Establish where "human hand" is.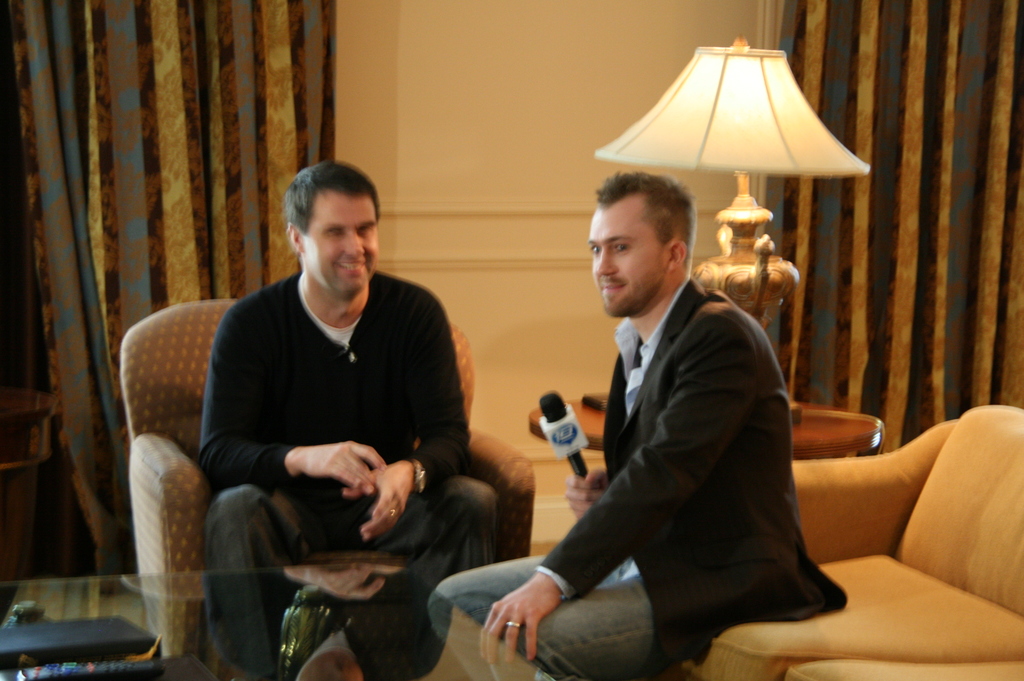
Established at BBox(342, 460, 415, 540).
